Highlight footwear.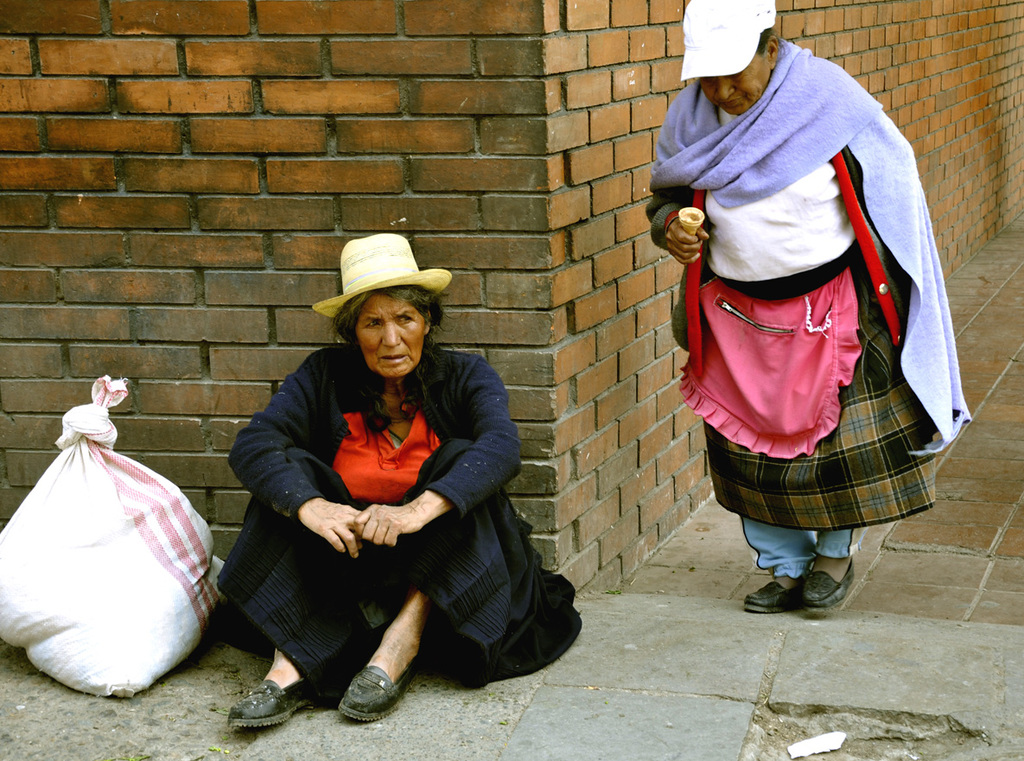
Highlighted region: 800 556 857 609.
